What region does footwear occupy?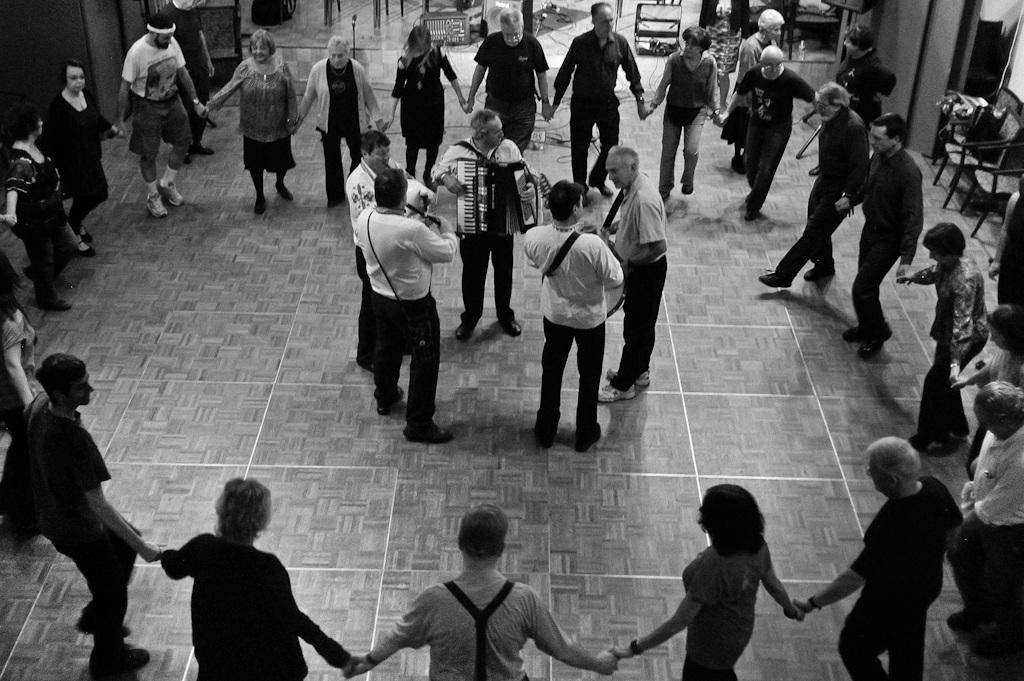
rect(142, 190, 170, 218).
